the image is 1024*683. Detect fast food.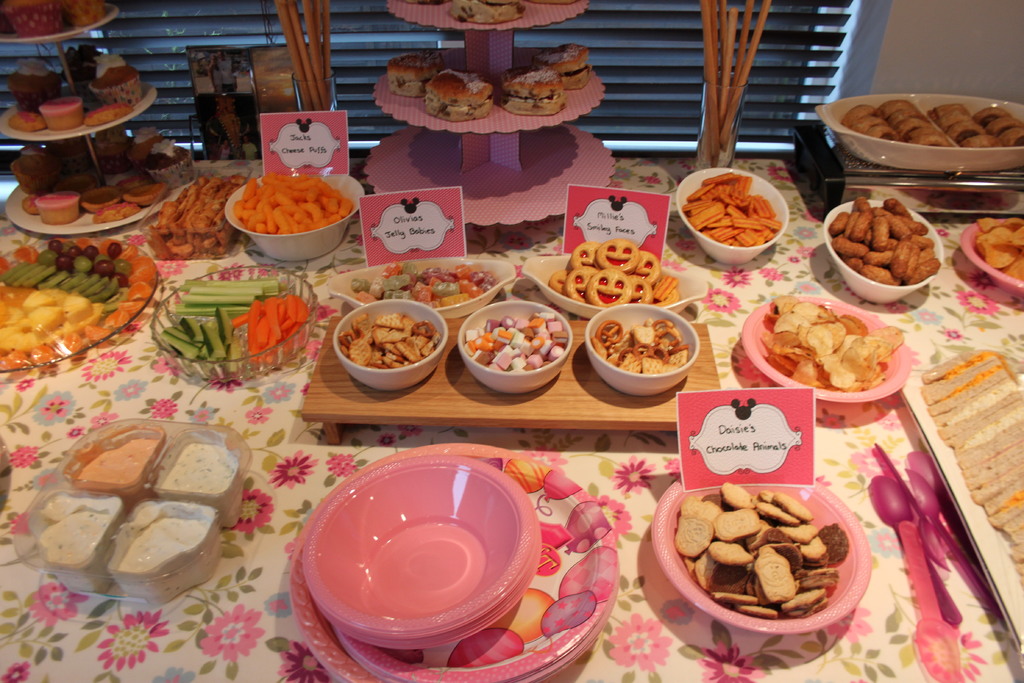
Detection: (657, 288, 671, 302).
